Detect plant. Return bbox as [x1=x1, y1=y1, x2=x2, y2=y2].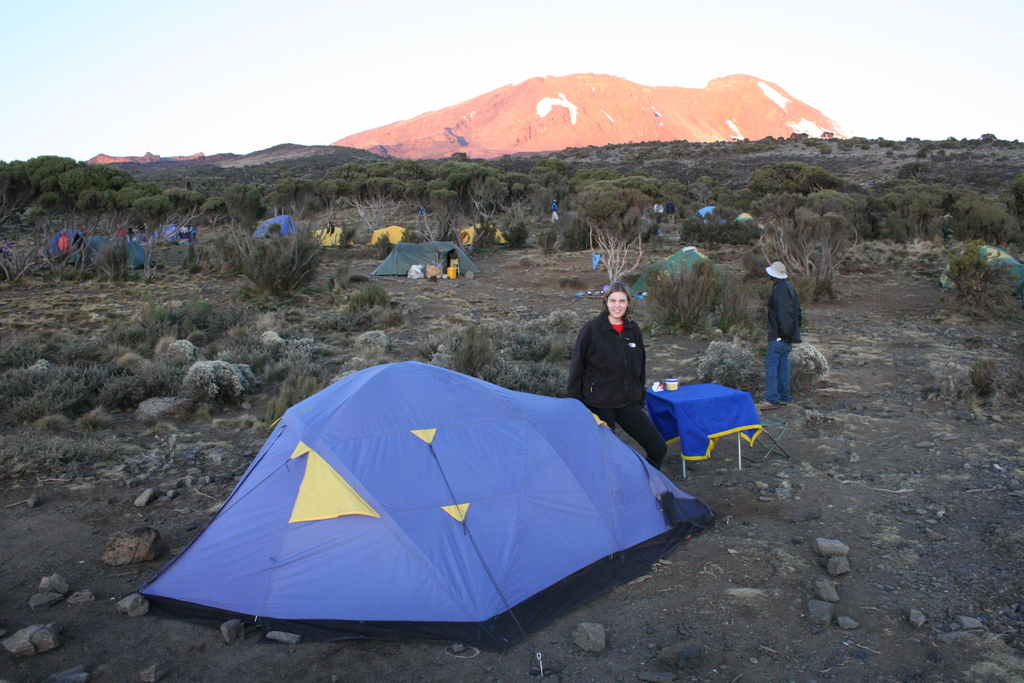
[x1=641, y1=340, x2=686, y2=354].
